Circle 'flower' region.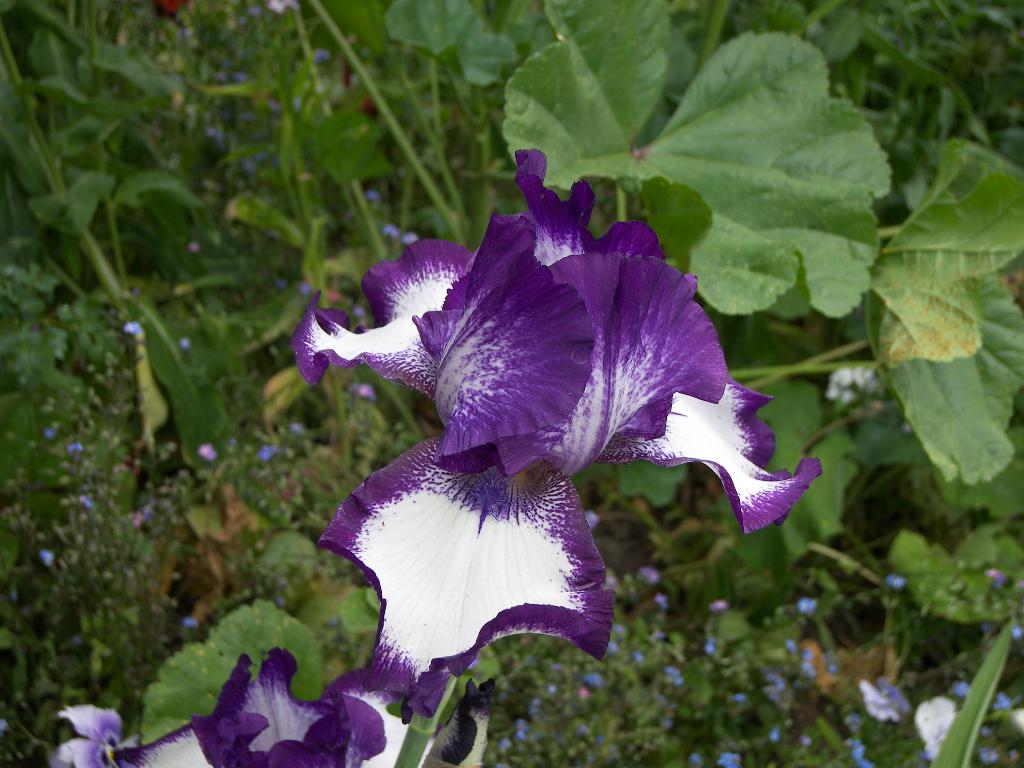
Region: [859,680,902,720].
